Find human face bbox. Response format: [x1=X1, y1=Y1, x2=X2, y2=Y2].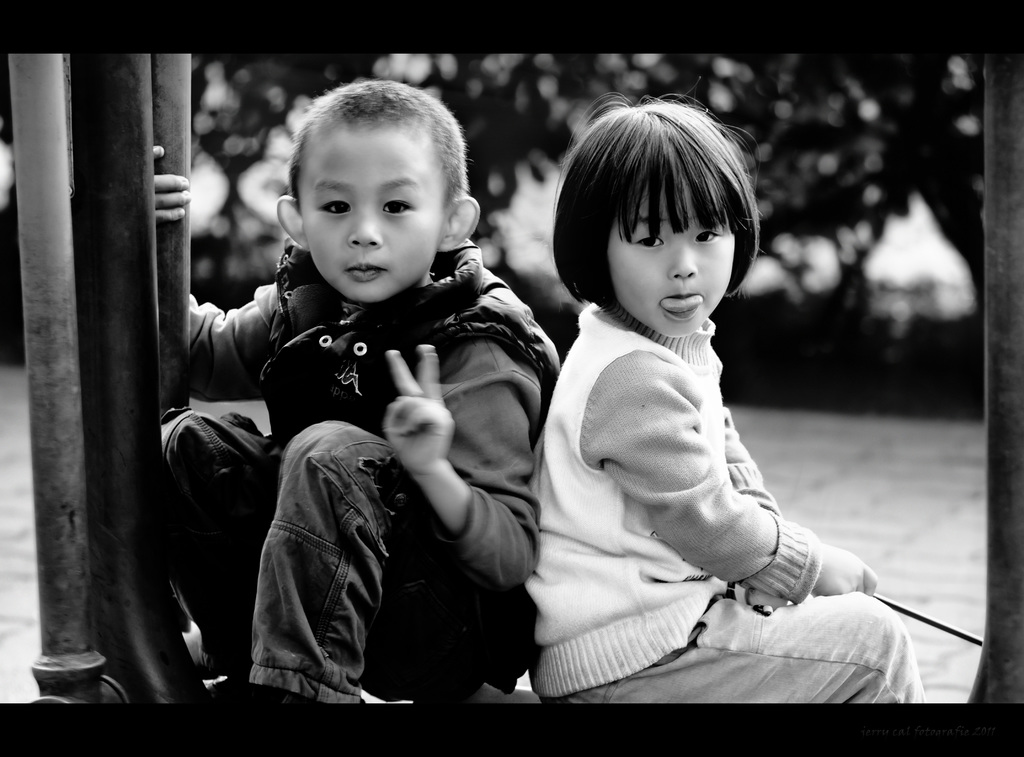
[x1=607, y1=180, x2=741, y2=333].
